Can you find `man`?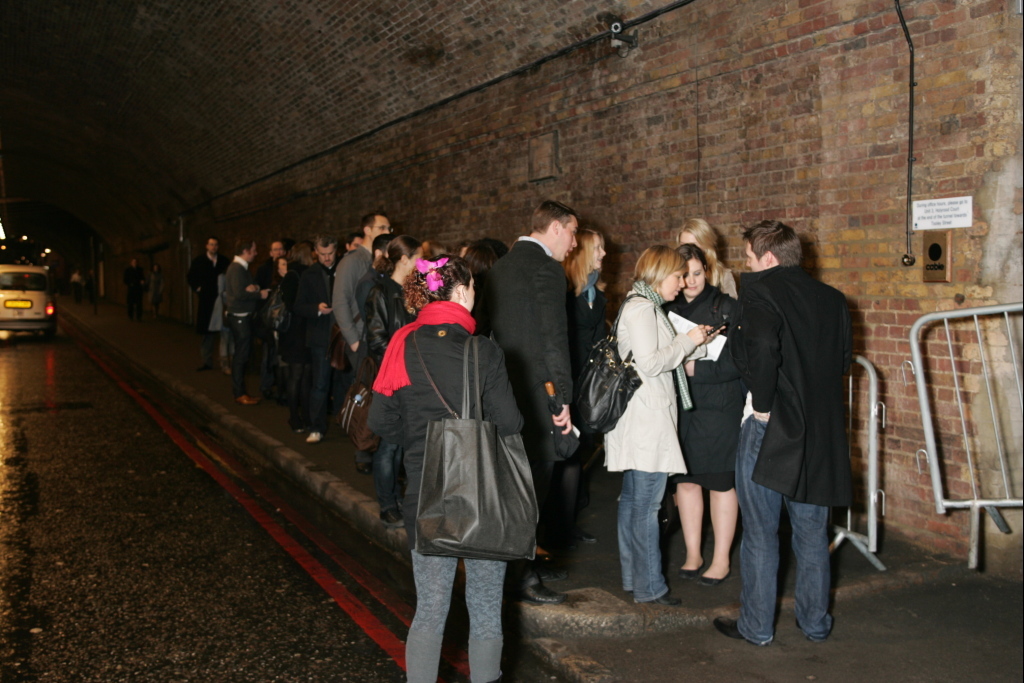
Yes, bounding box: 332 234 385 389.
